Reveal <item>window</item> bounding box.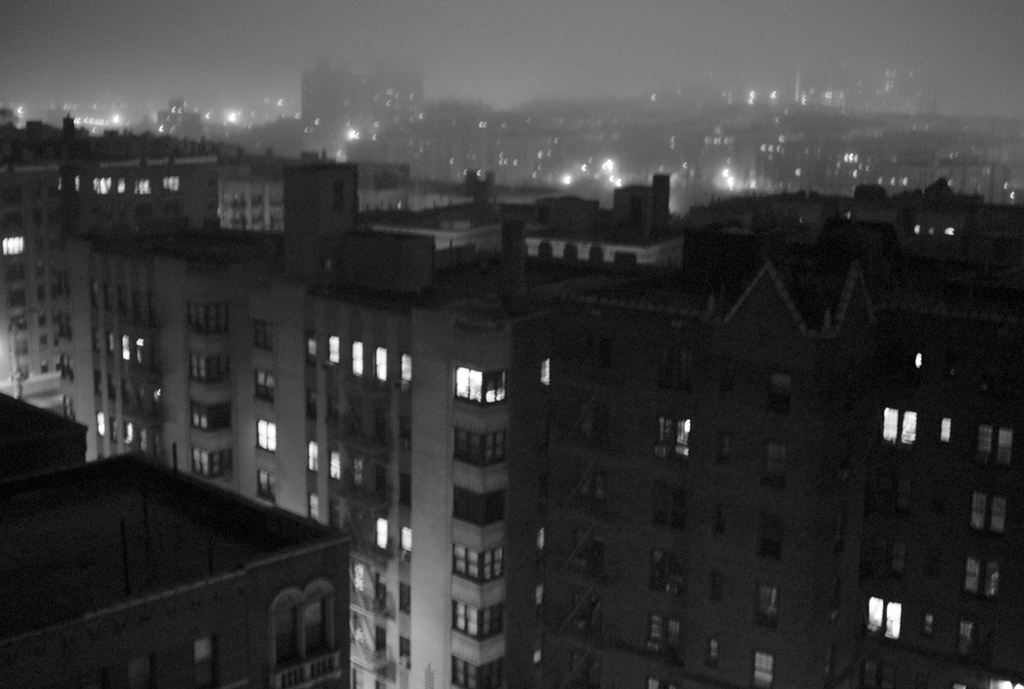
Revealed: 402:527:412:556.
